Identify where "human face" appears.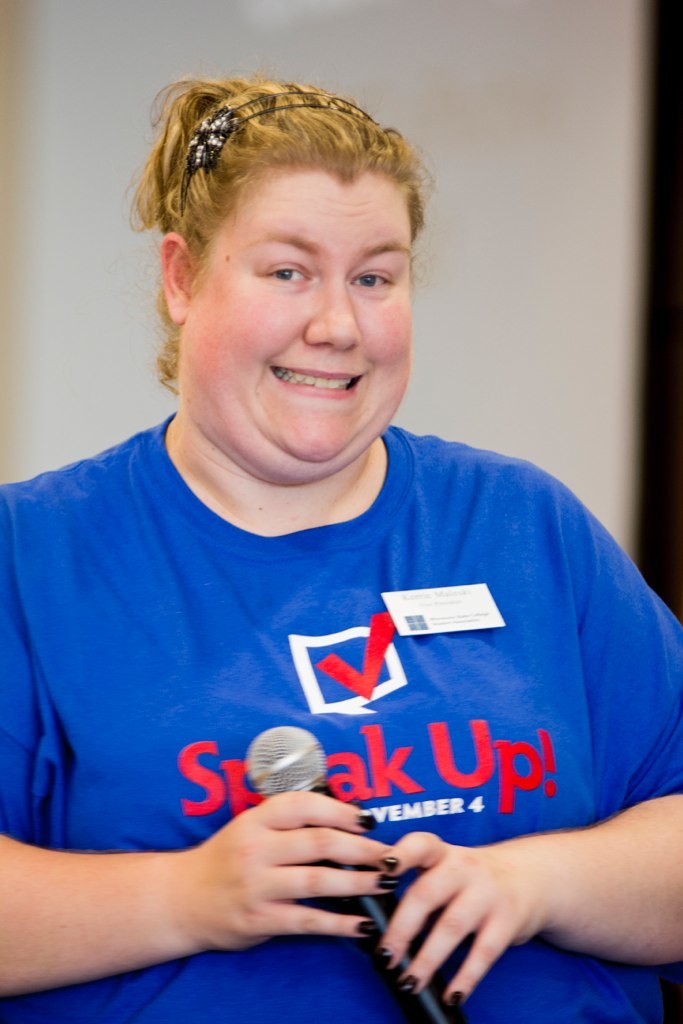
Appears at x1=184 y1=178 x2=413 y2=455.
